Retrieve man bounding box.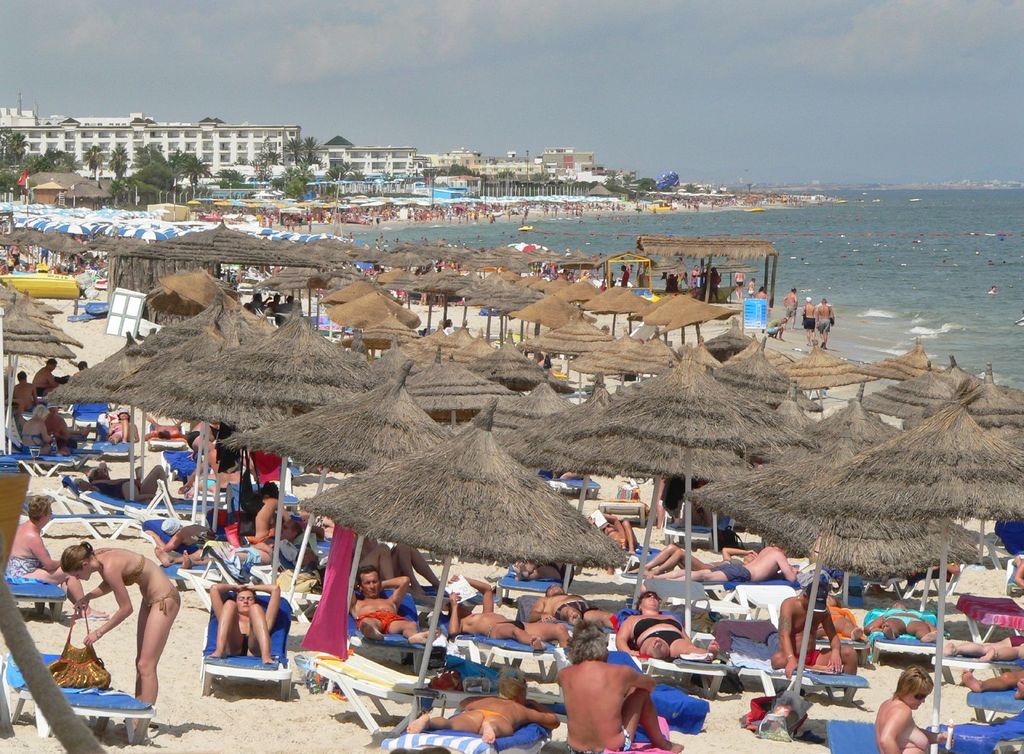
Bounding box: locate(246, 479, 296, 545).
